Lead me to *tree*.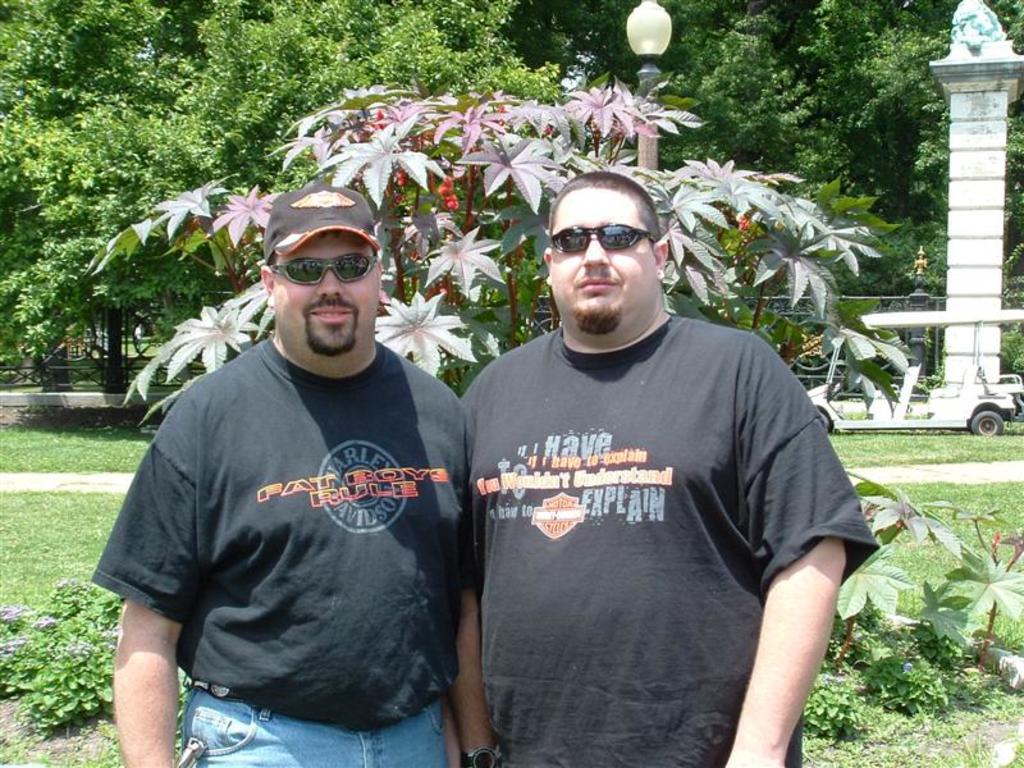
Lead to left=575, top=0, right=1023, bottom=403.
